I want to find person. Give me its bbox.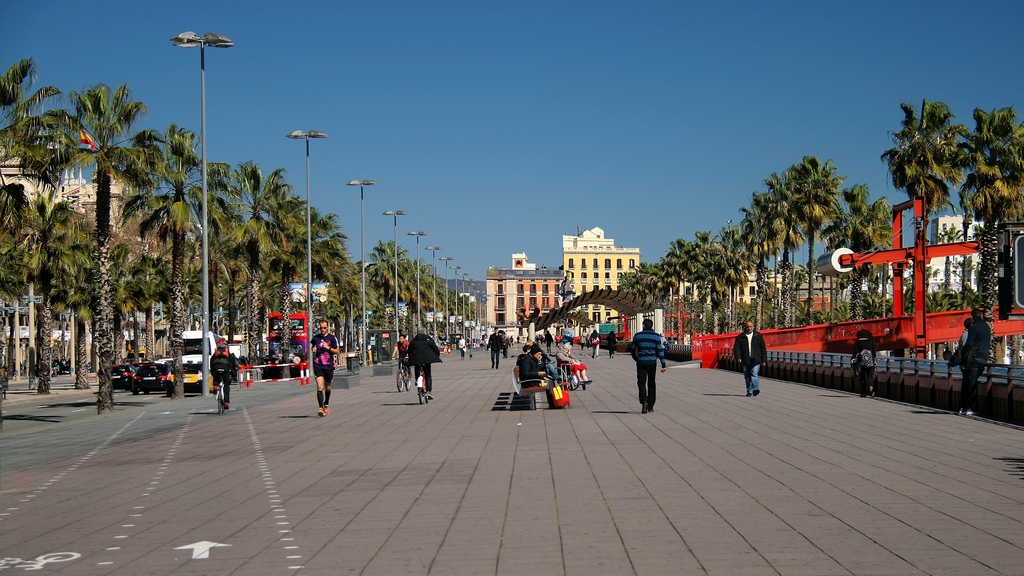
pyautogui.locateOnScreen(206, 339, 242, 412).
